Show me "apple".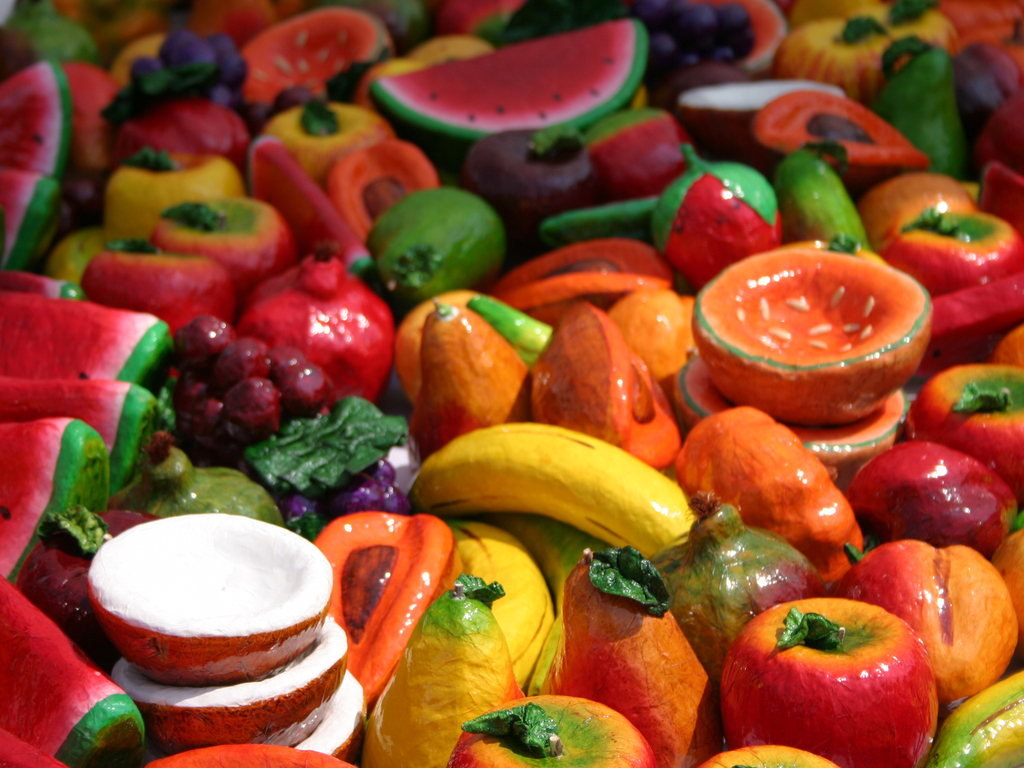
"apple" is here: <bbox>449, 695, 662, 767</bbox>.
